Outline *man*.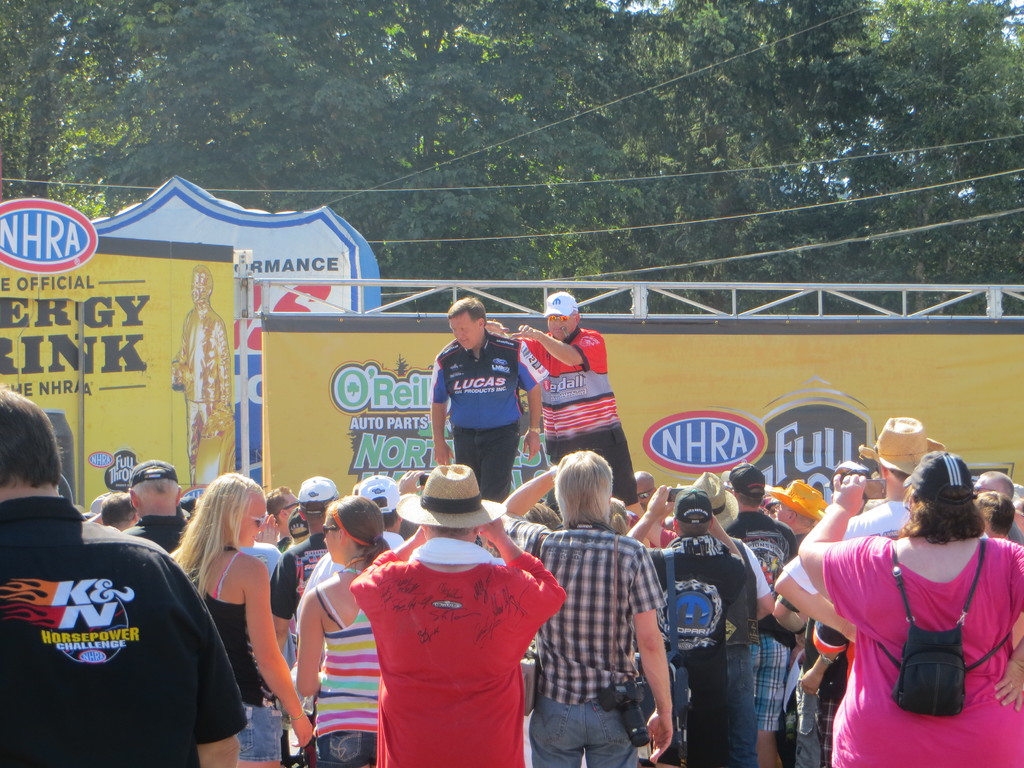
Outline: <bbox>771, 477, 827, 767</bbox>.
